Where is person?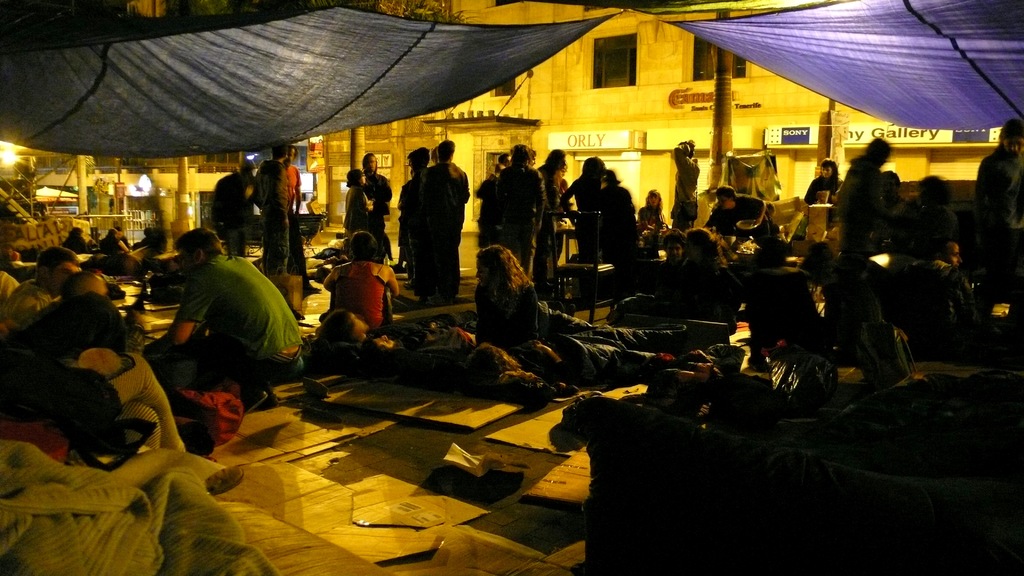
<region>833, 140, 879, 262</region>.
